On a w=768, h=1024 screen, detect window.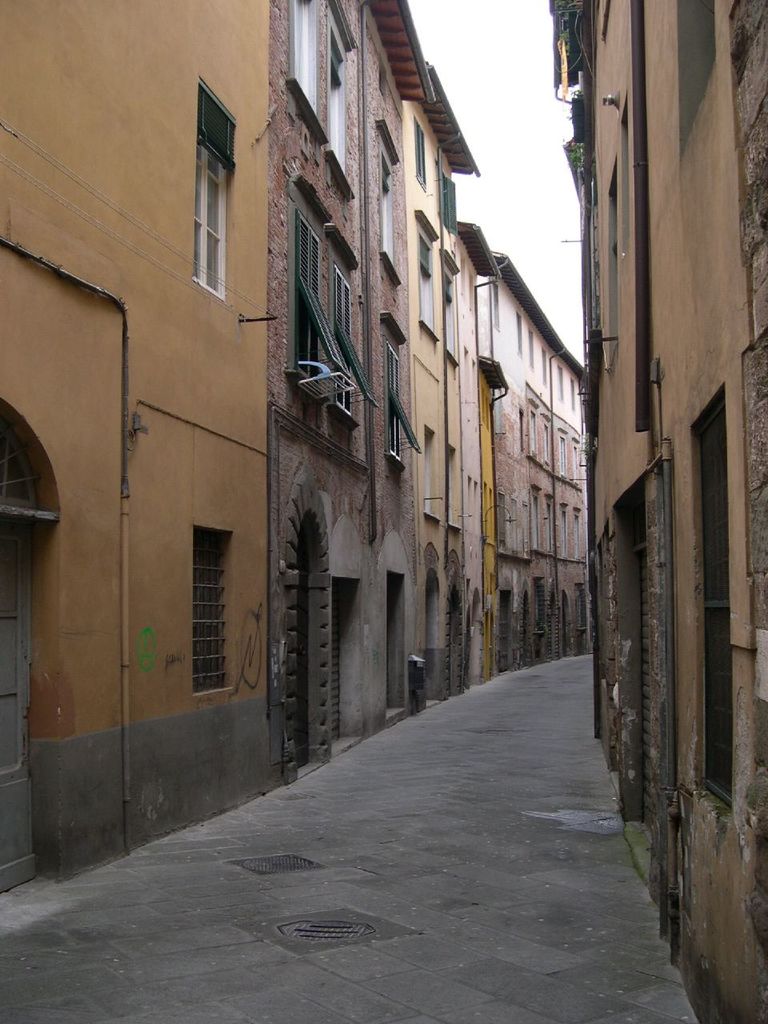
442,246,458,363.
